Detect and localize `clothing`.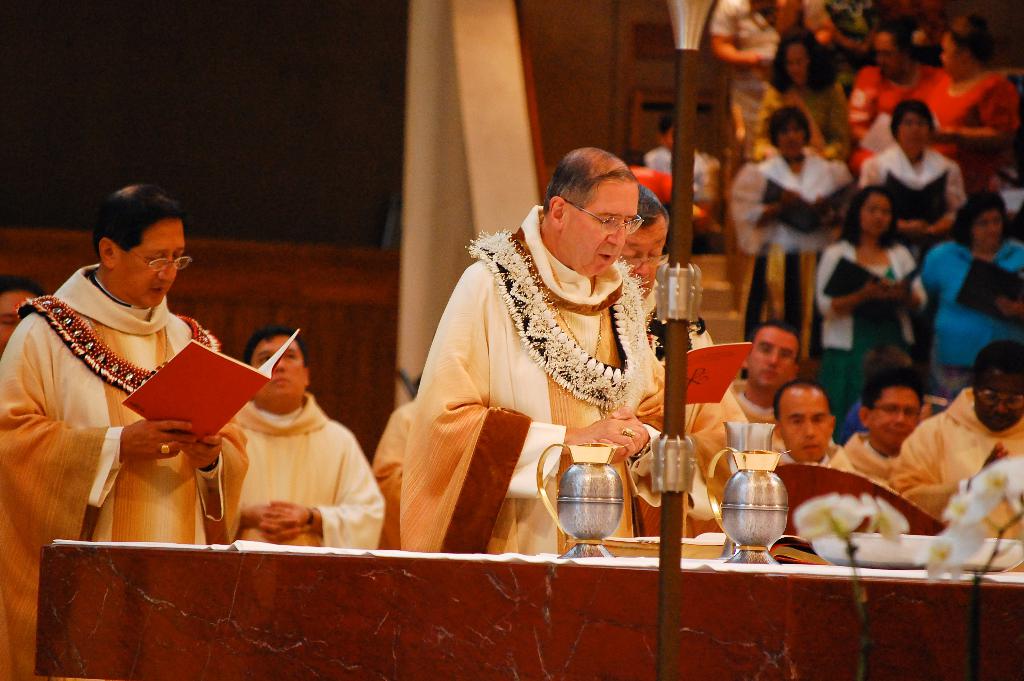
Localized at bbox=[367, 400, 419, 550].
